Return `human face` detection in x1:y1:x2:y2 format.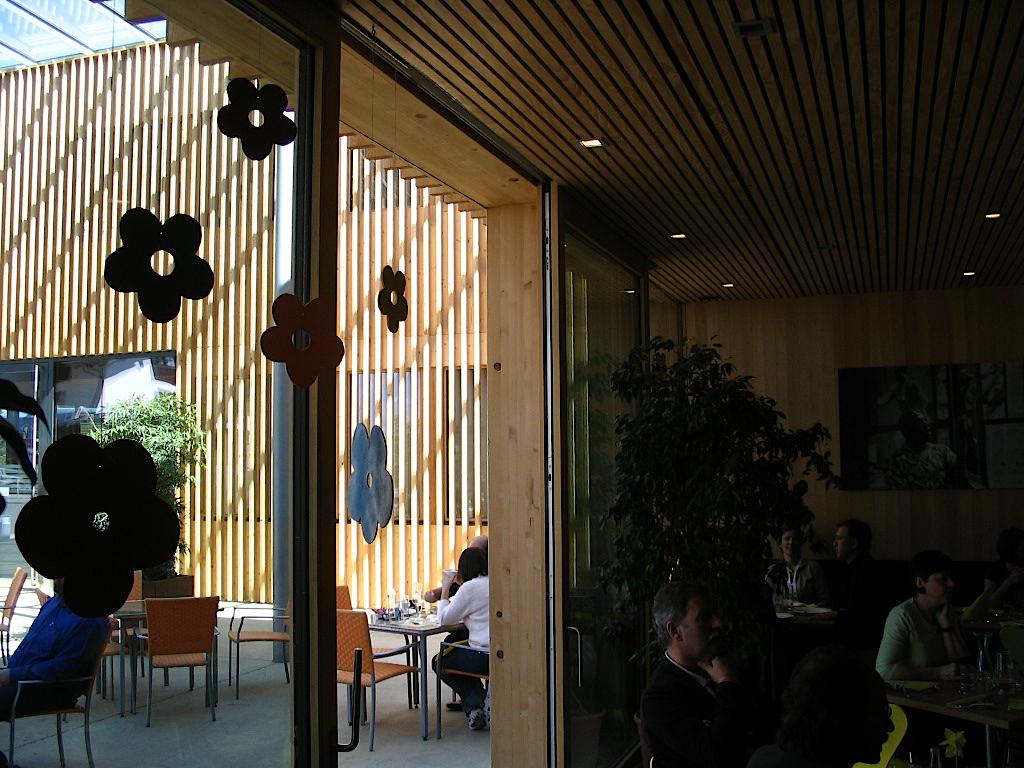
681:591:721:665.
